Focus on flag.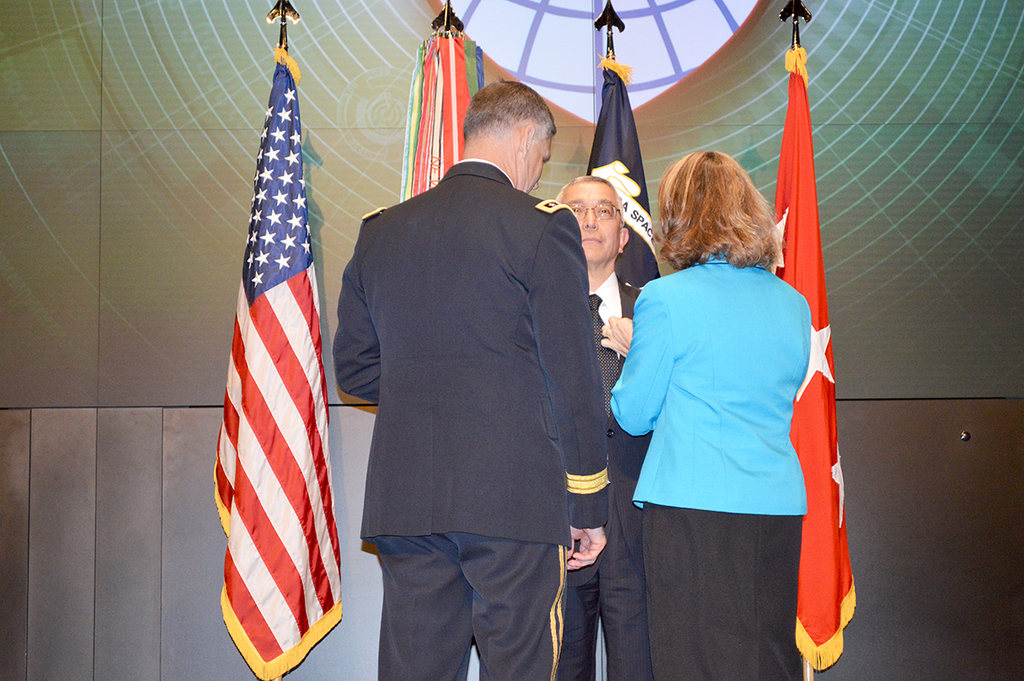
Focused at bbox=(397, 31, 491, 198).
